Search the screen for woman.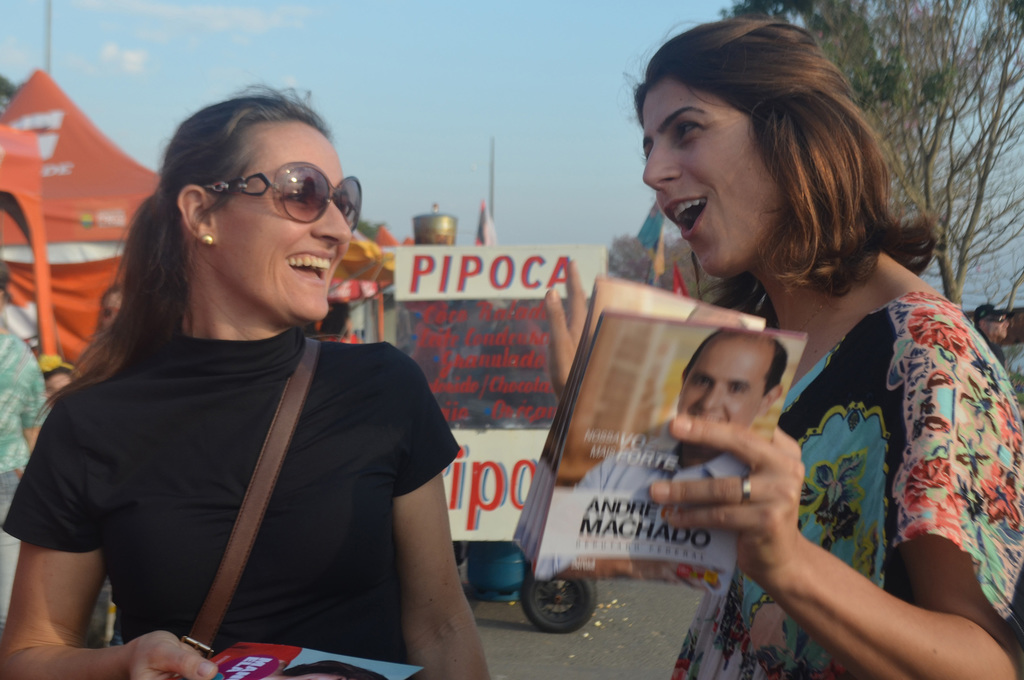
Found at BBox(1, 83, 493, 679).
